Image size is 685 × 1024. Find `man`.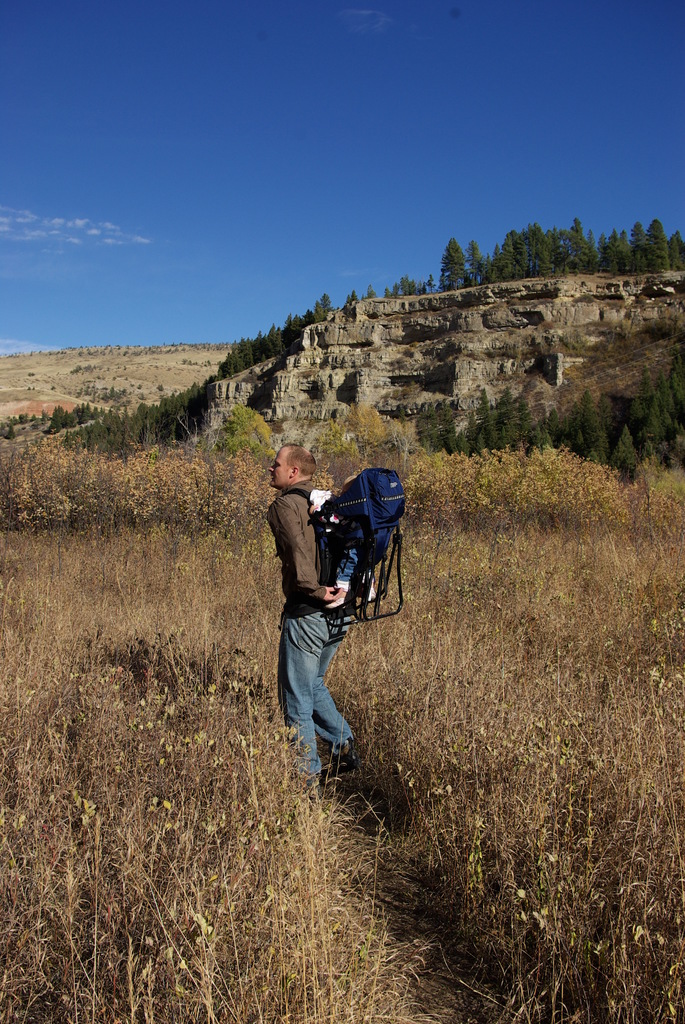
256,437,382,780.
